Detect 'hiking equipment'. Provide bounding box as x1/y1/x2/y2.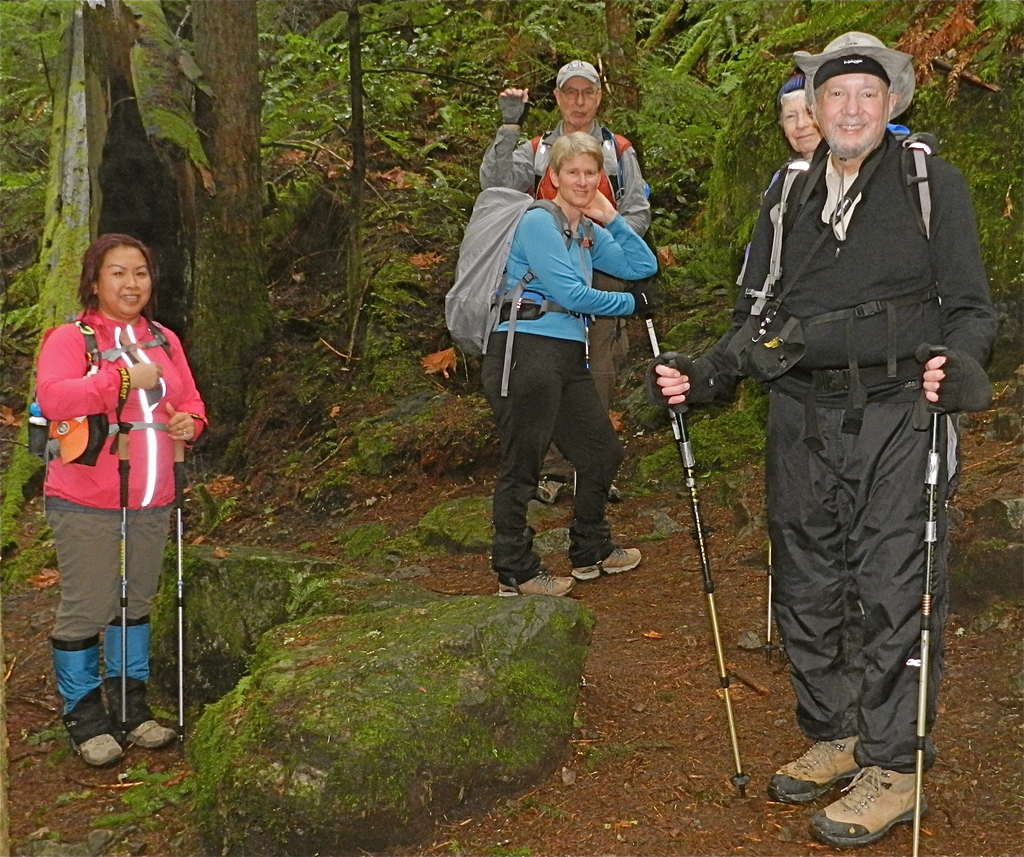
576/550/639/584.
